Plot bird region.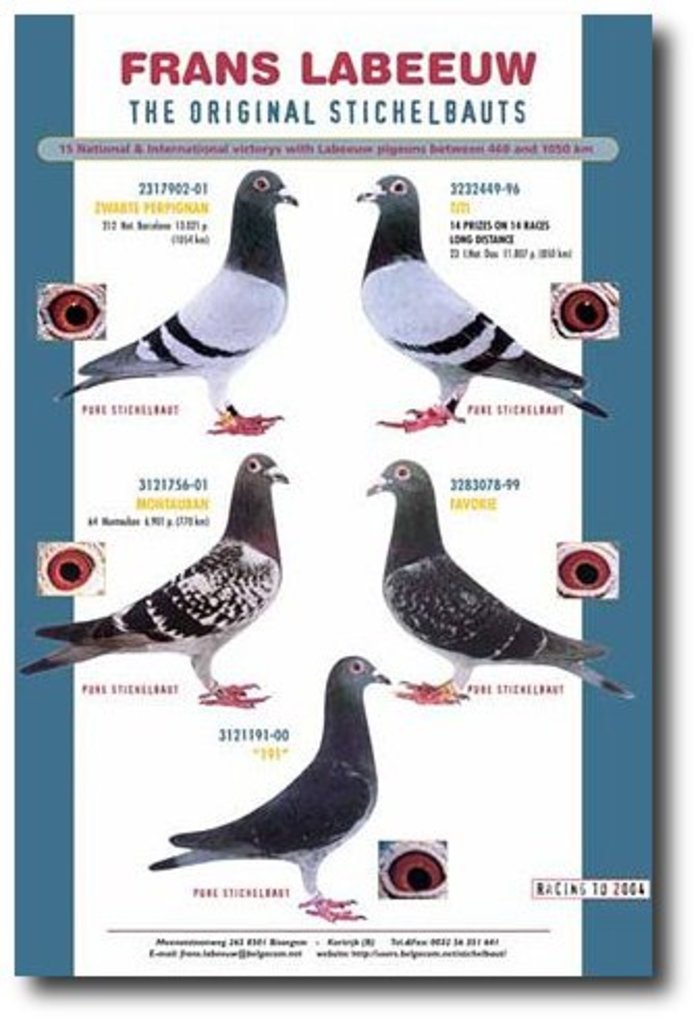
Plotted at box(154, 654, 393, 914).
